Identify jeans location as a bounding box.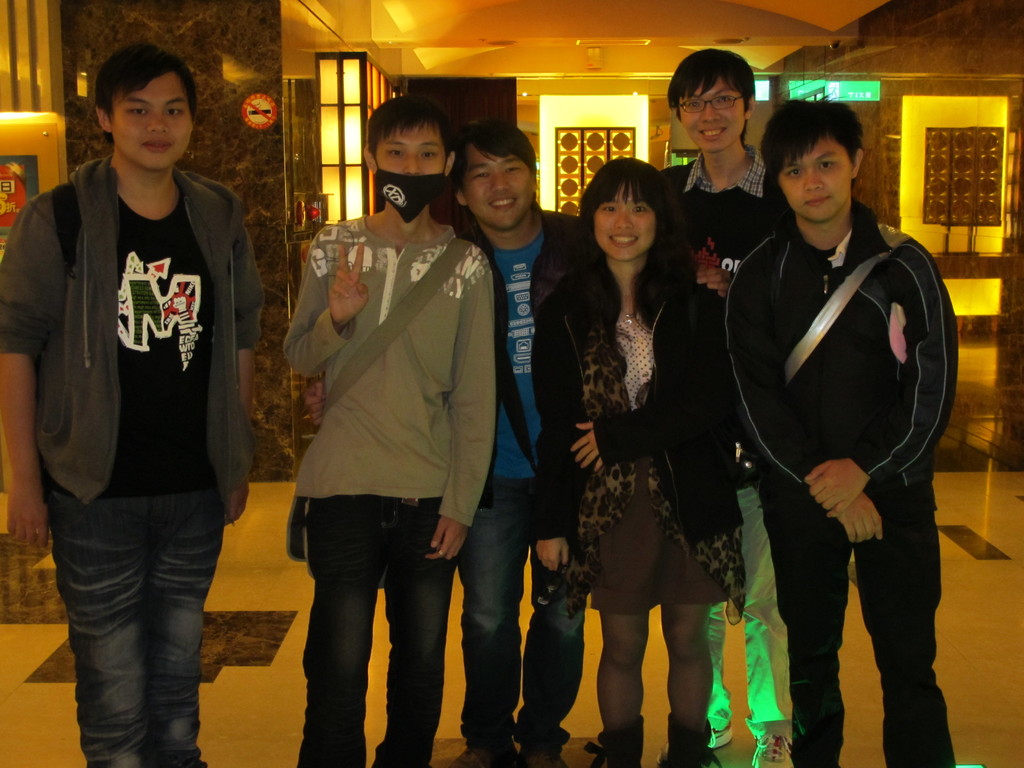
x1=461, y1=487, x2=581, y2=738.
